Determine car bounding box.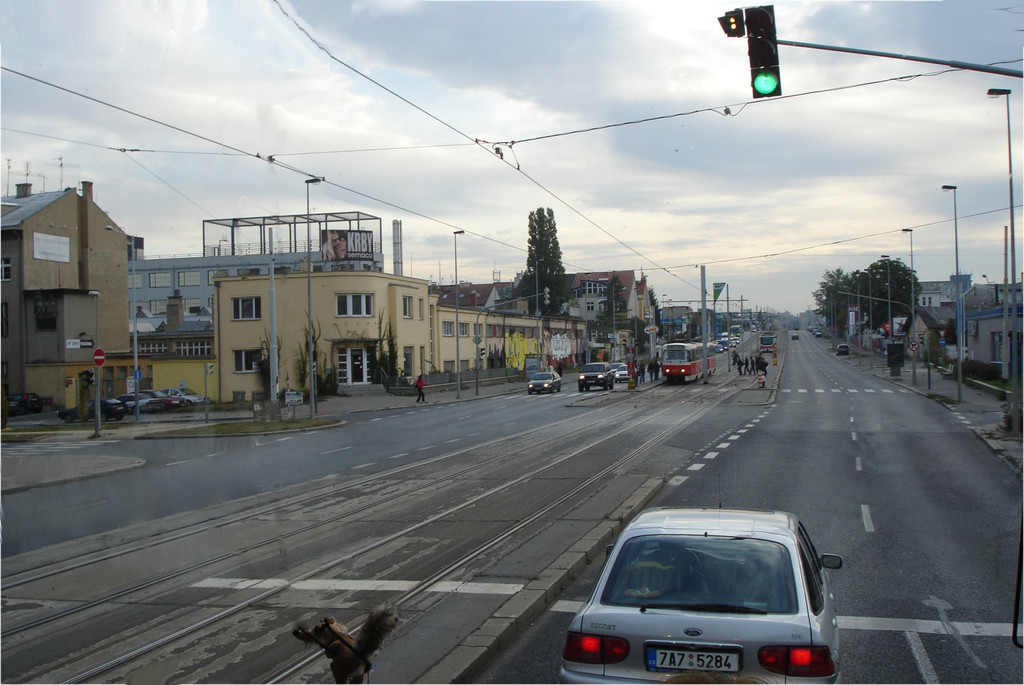
Determined: (529,373,563,394).
